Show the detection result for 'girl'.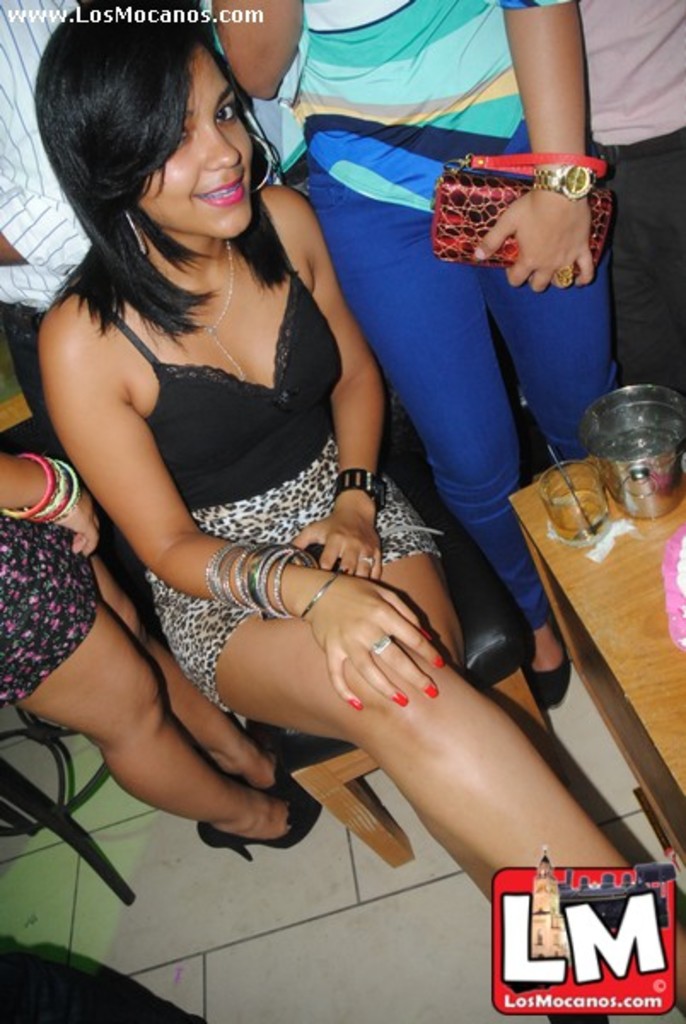
bbox=(38, 0, 662, 1022).
